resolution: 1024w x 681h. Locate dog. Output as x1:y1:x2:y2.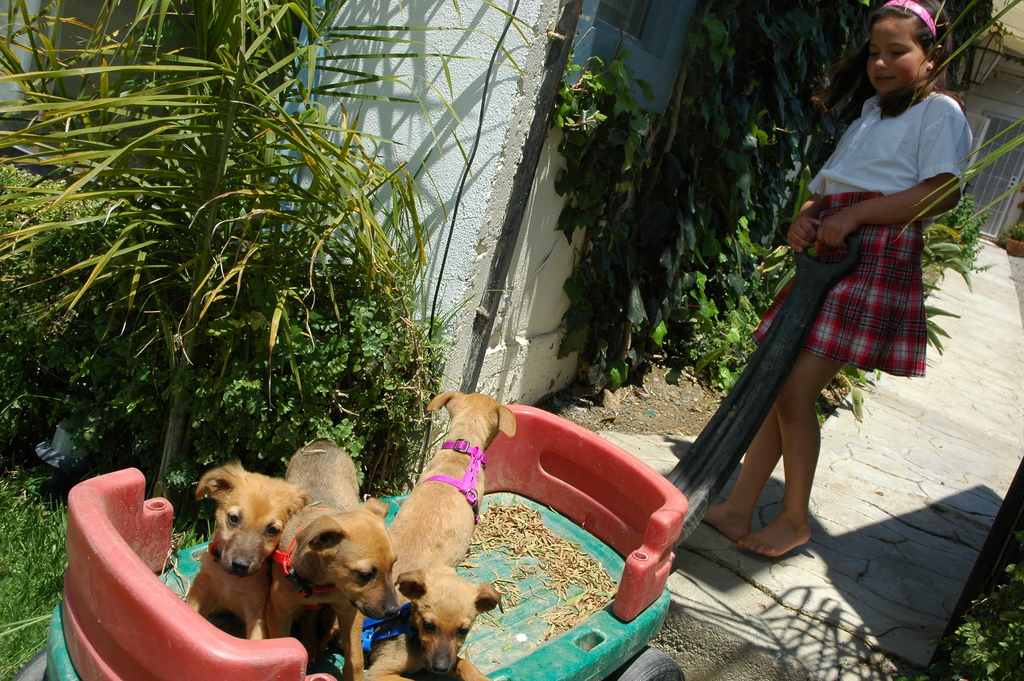
268:434:400:680.
